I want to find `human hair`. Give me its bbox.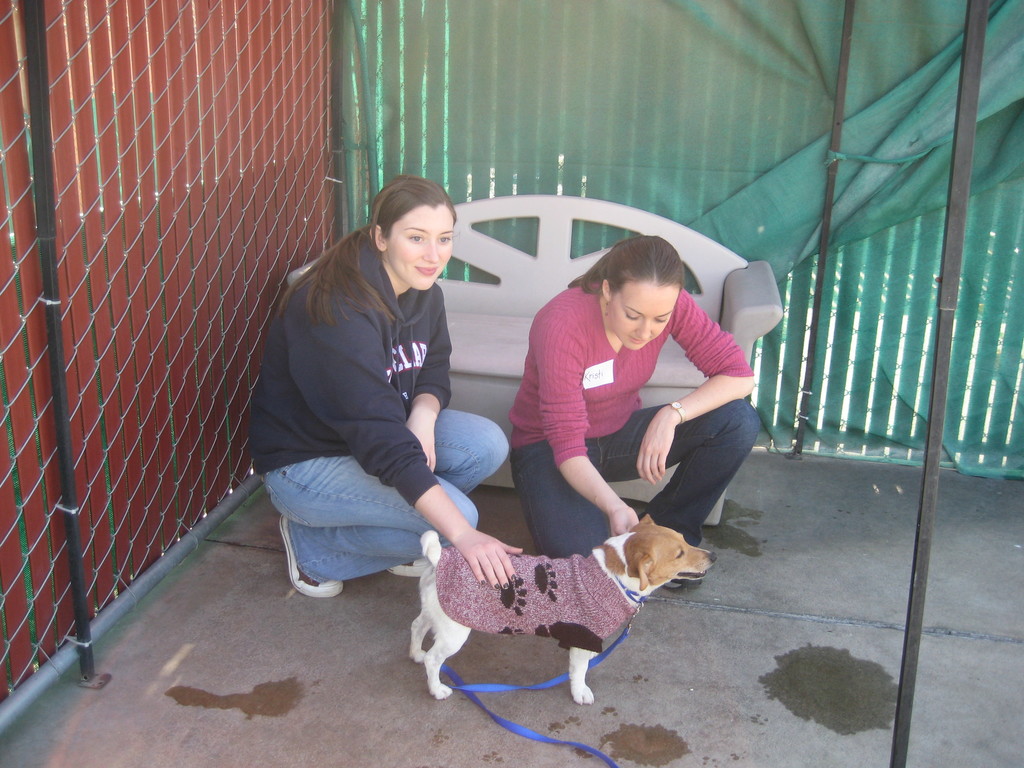
277, 175, 461, 332.
